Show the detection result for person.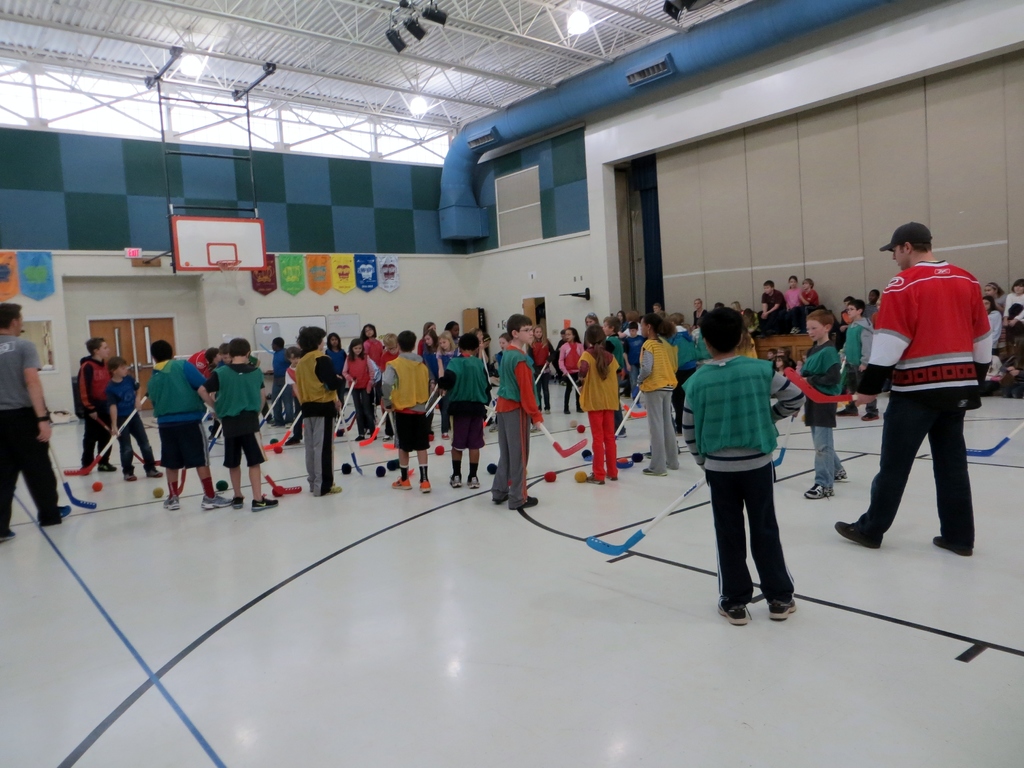
rect(857, 285, 883, 315).
